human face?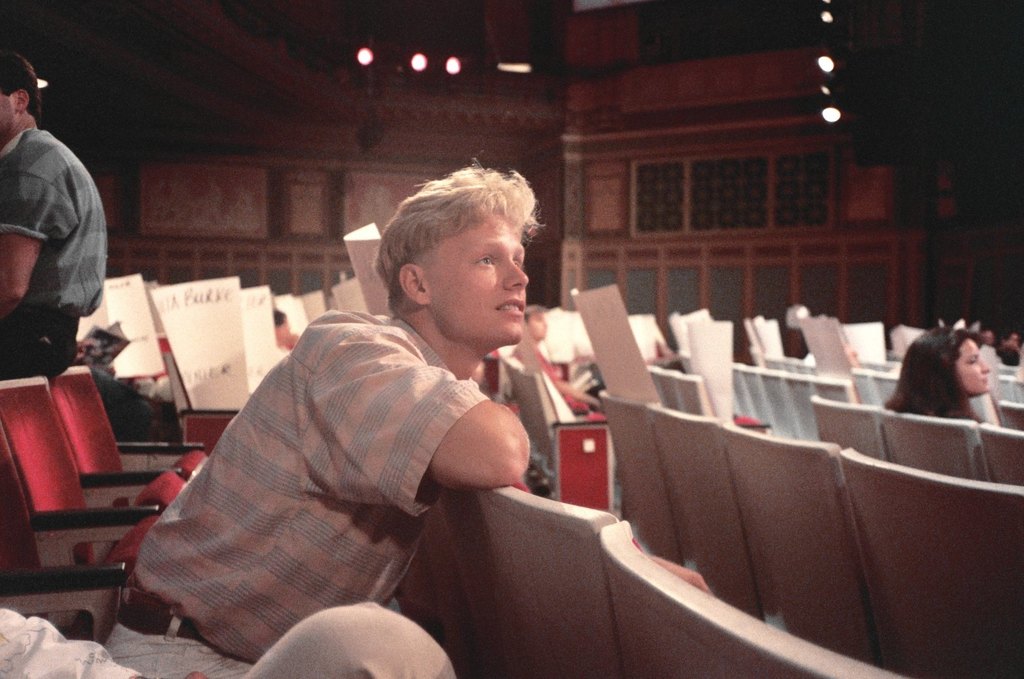
Rect(431, 212, 529, 344)
